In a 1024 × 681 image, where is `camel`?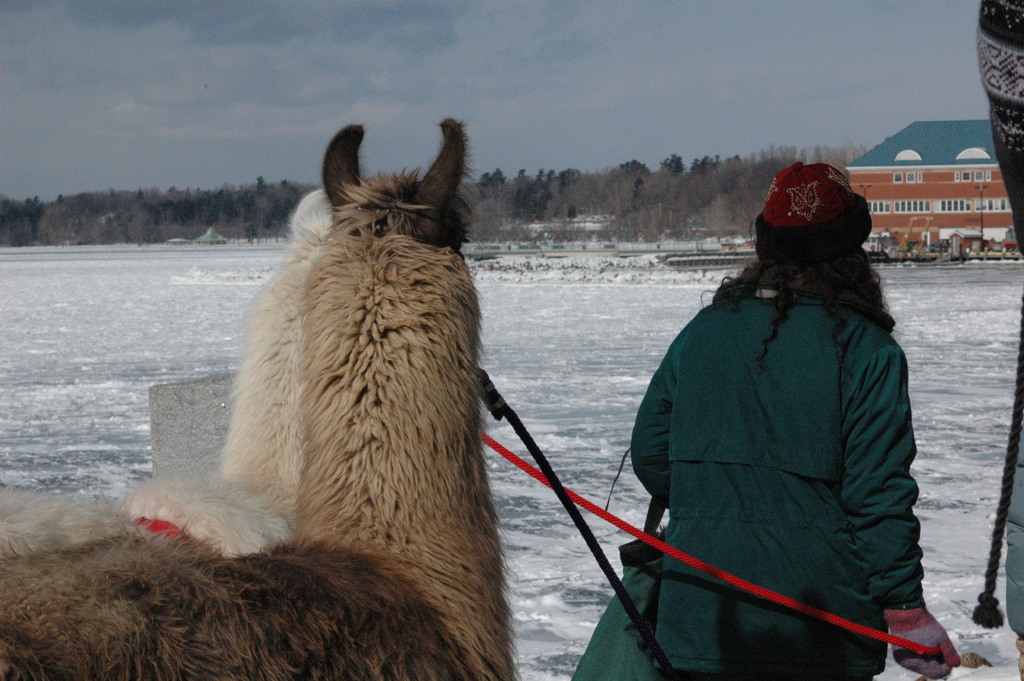
<box>0,120,532,680</box>.
